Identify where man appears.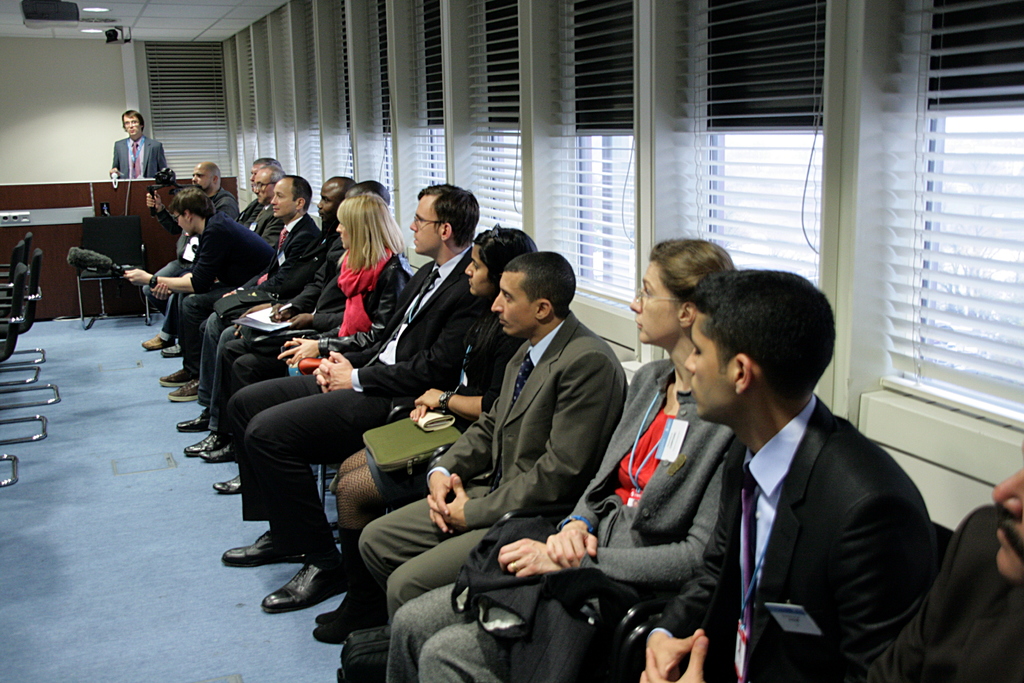
Appears at (110,108,168,179).
